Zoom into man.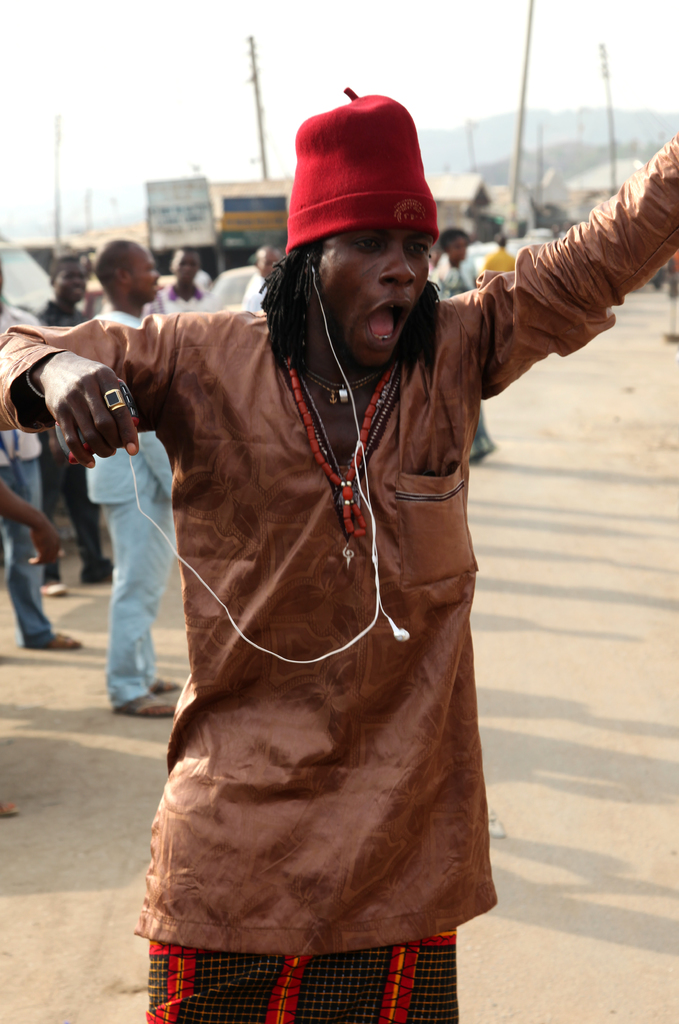
Zoom target: [left=473, top=227, right=512, bottom=287].
